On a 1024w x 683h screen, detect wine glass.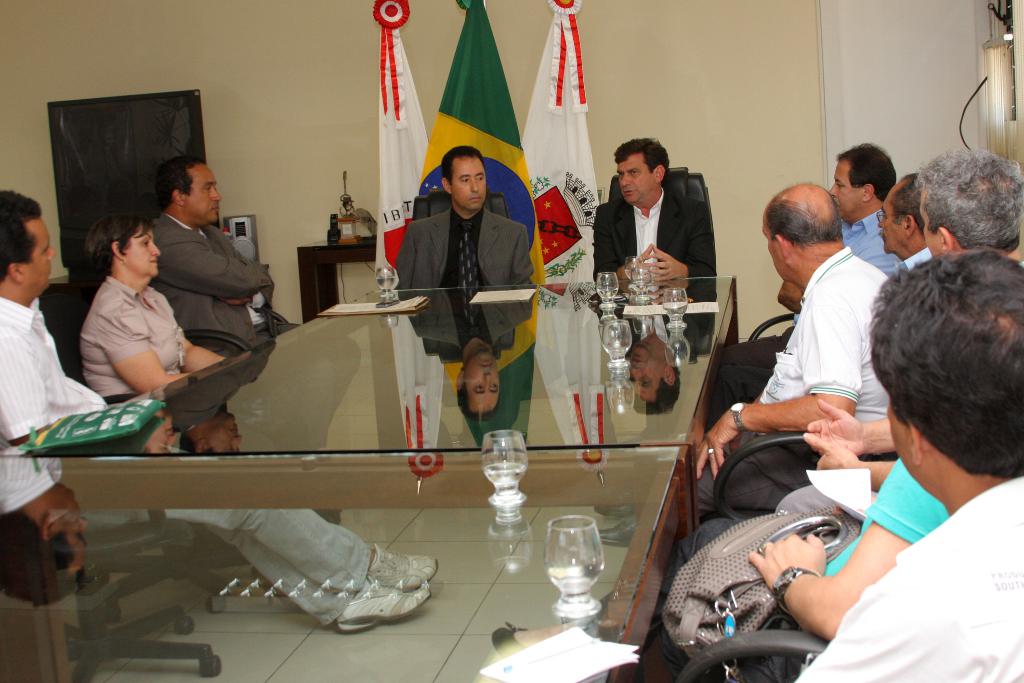
(left=483, top=436, right=527, bottom=507).
